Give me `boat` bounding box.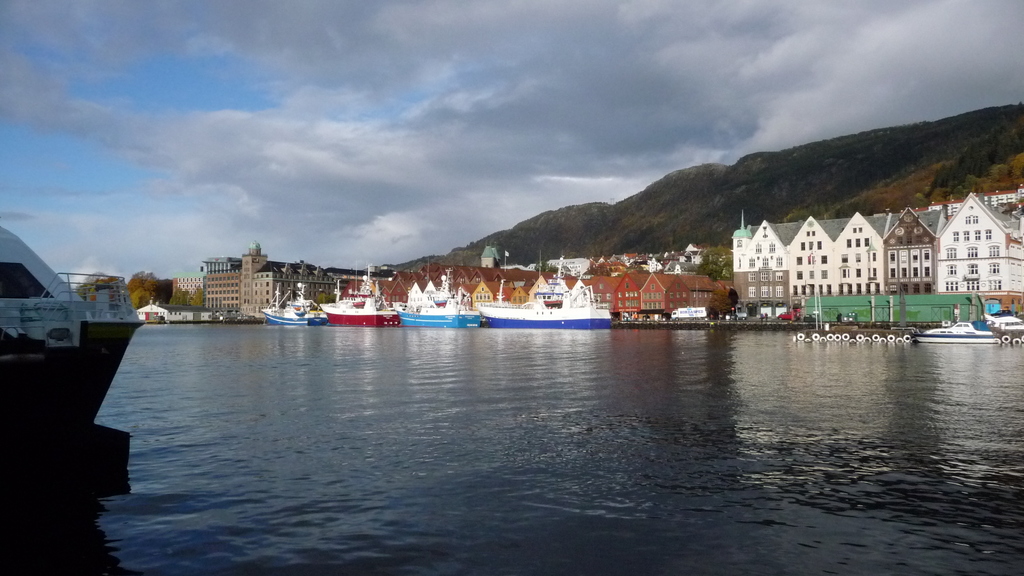
rect(911, 318, 1002, 348).
